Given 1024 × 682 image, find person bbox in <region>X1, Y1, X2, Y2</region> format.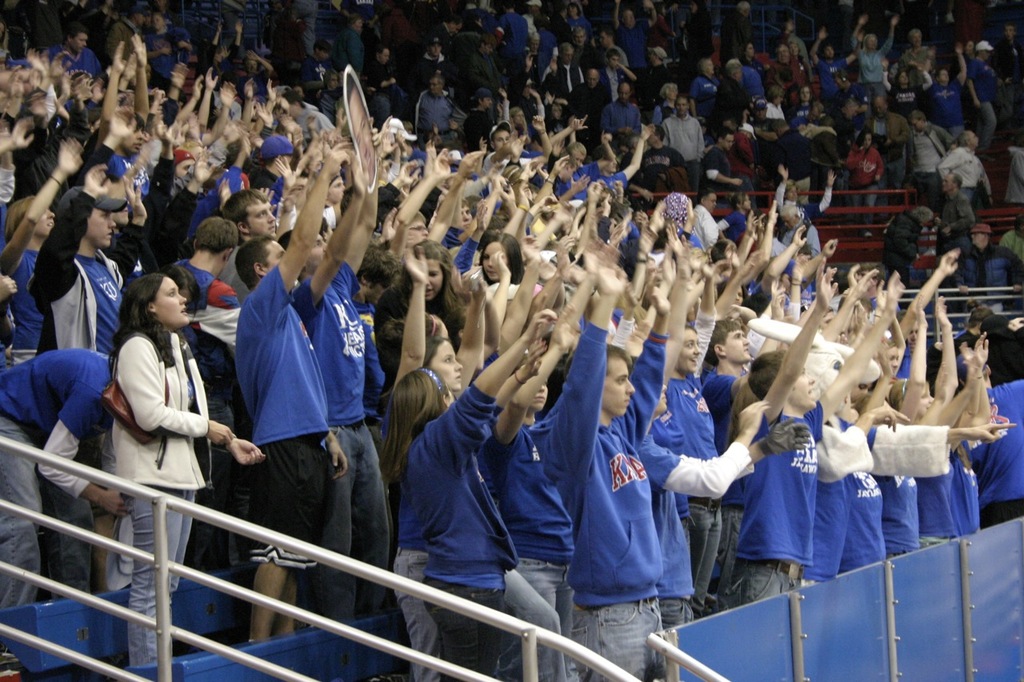
<region>422, 15, 459, 54</region>.
